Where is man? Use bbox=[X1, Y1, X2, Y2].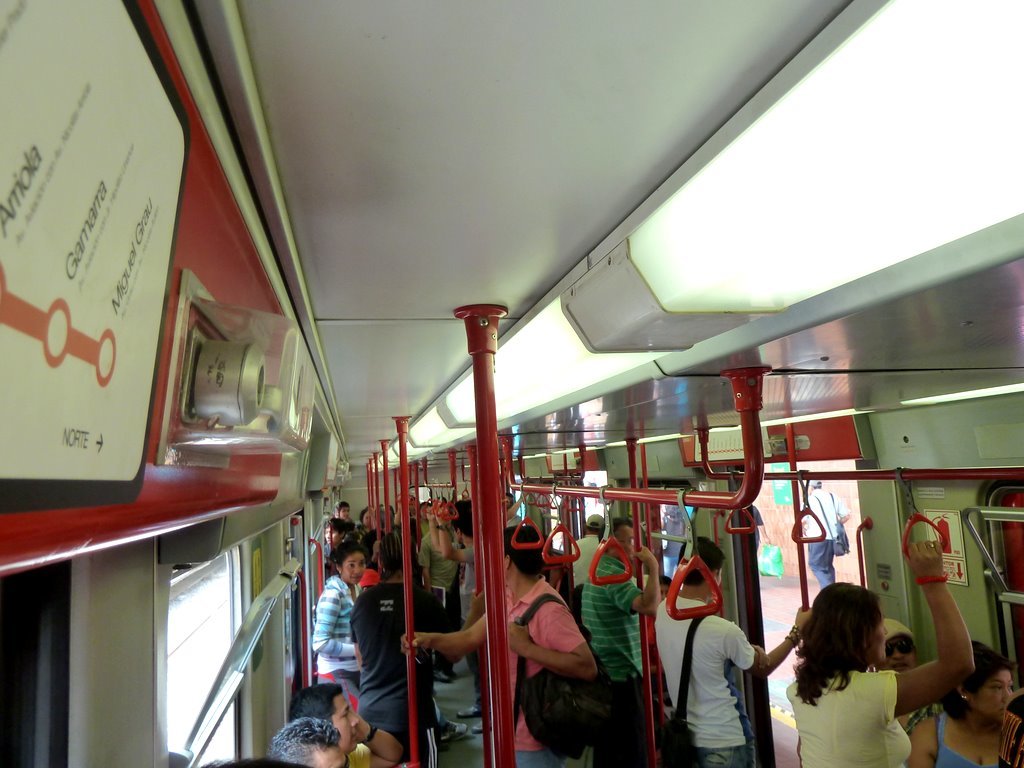
bbox=[572, 508, 604, 593].
